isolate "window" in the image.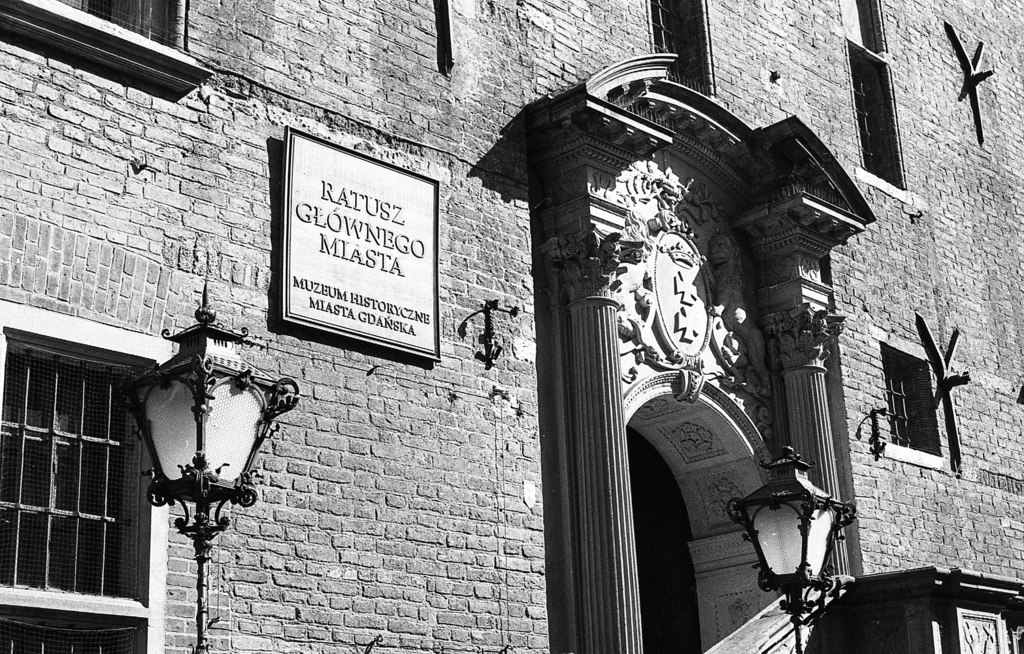
Isolated region: locate(876, 337, 934, 454).
